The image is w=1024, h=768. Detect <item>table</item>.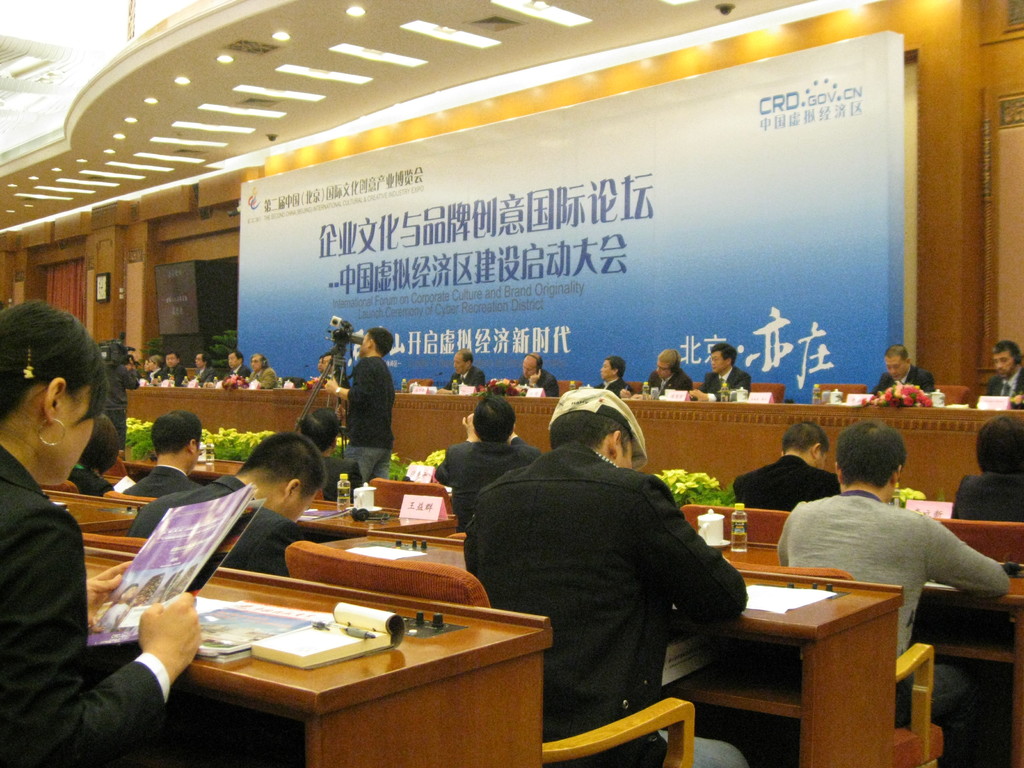
Detection: region(308, 532, 480, 572).
